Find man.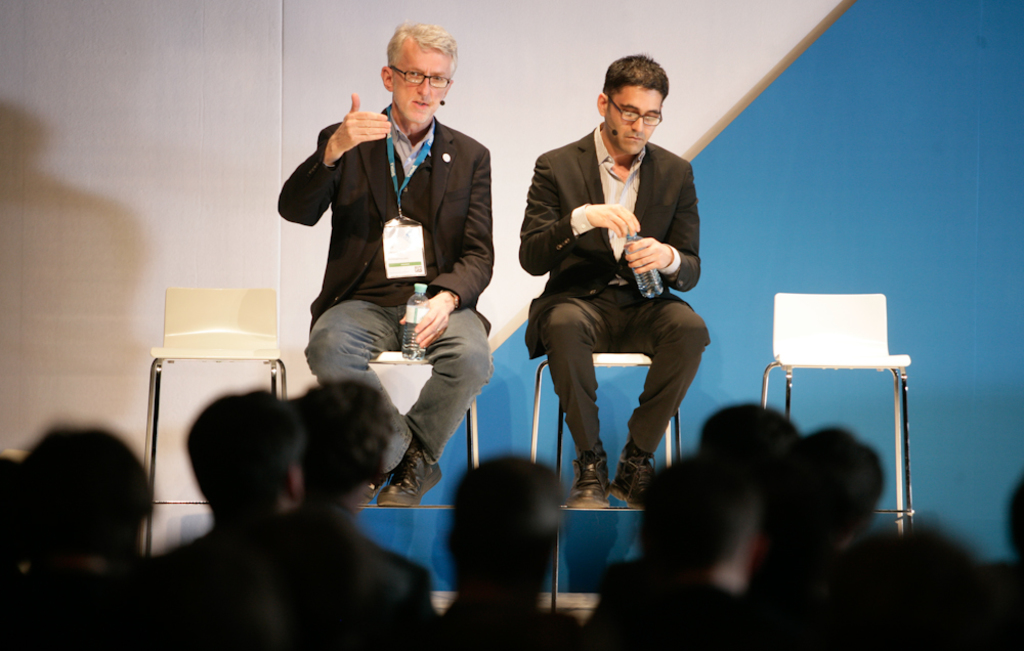
detection(516, 54, 717, 508).
